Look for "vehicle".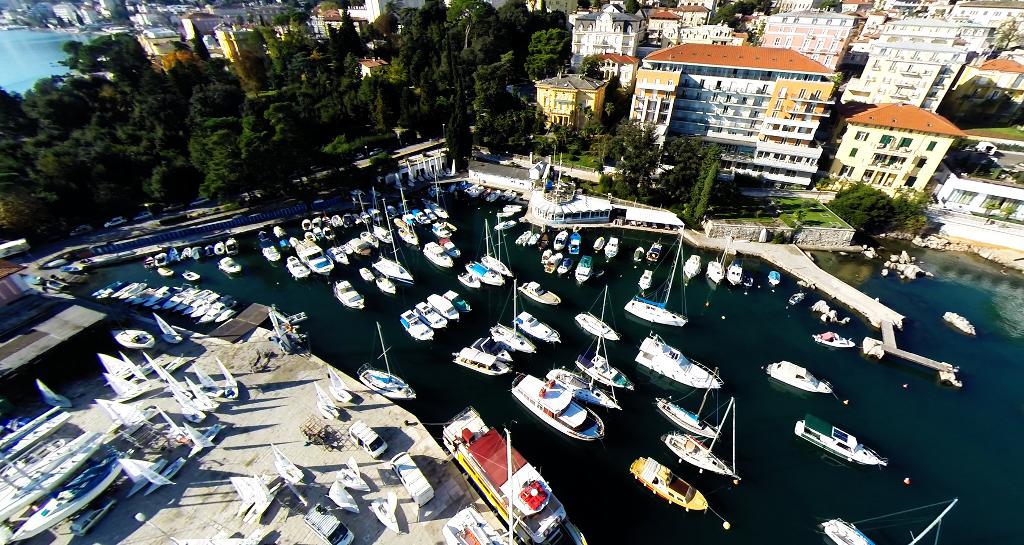
Found: region(2, 432, 132, 542).
